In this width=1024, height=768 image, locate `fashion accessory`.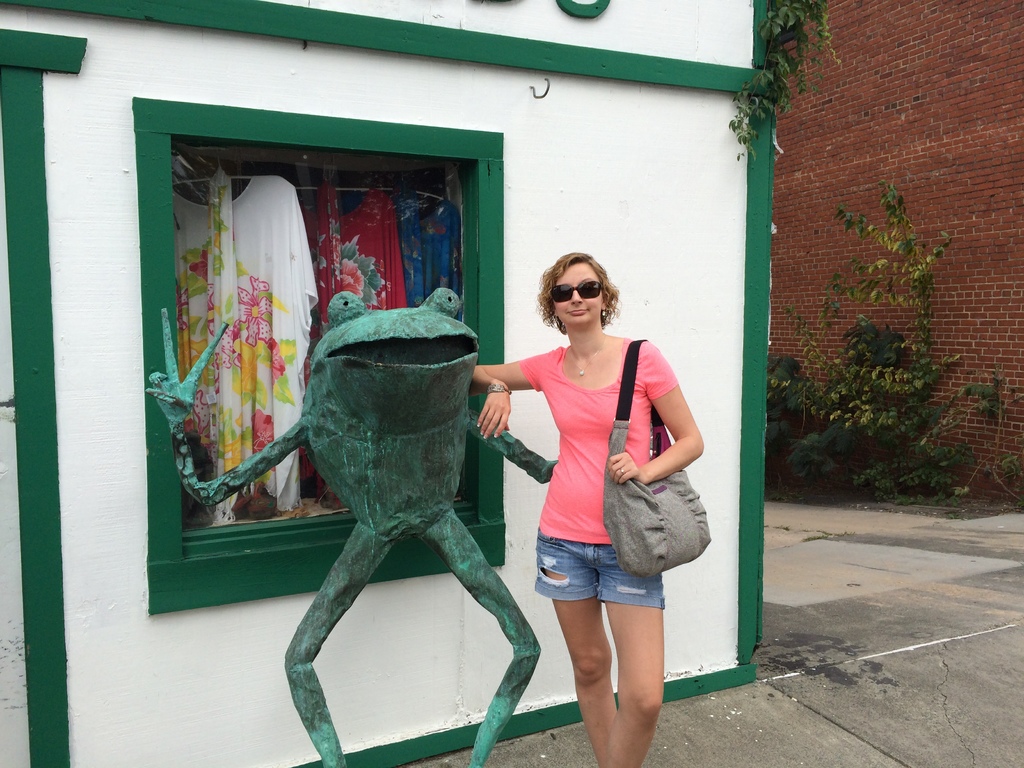
Bounding box: <bbox>621, 467, 625, 473</bbox>.
